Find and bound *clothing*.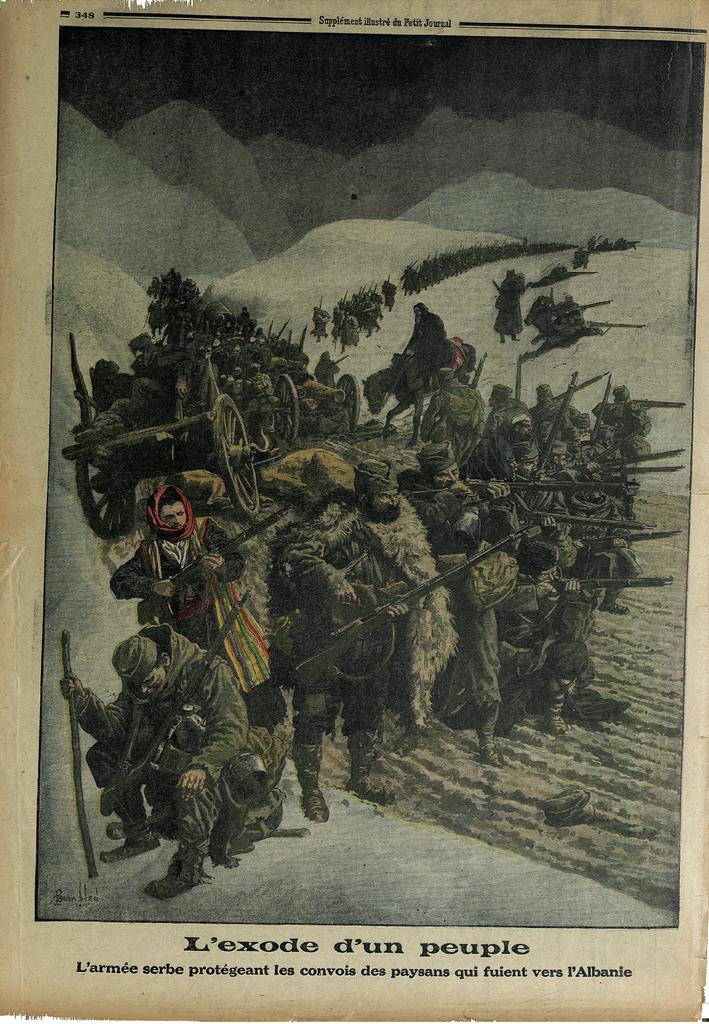
Bound: bbox(57, 630, 235, 886).
